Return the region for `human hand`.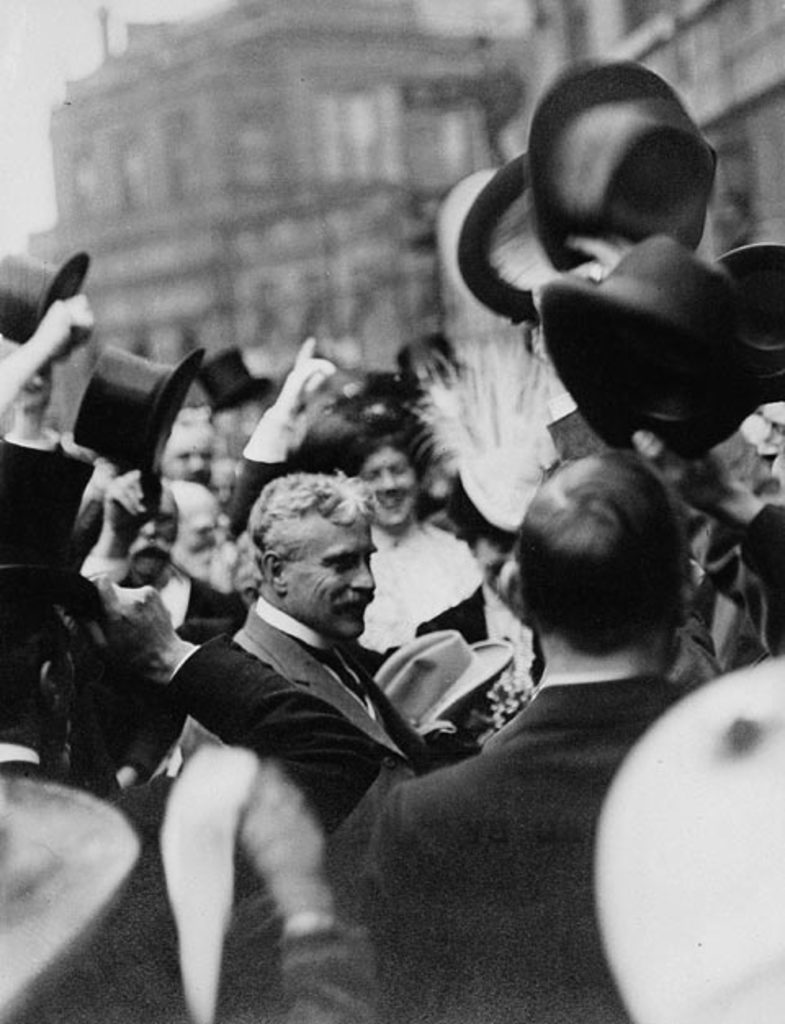
left=271, top=334, right=335, bottom=411.
